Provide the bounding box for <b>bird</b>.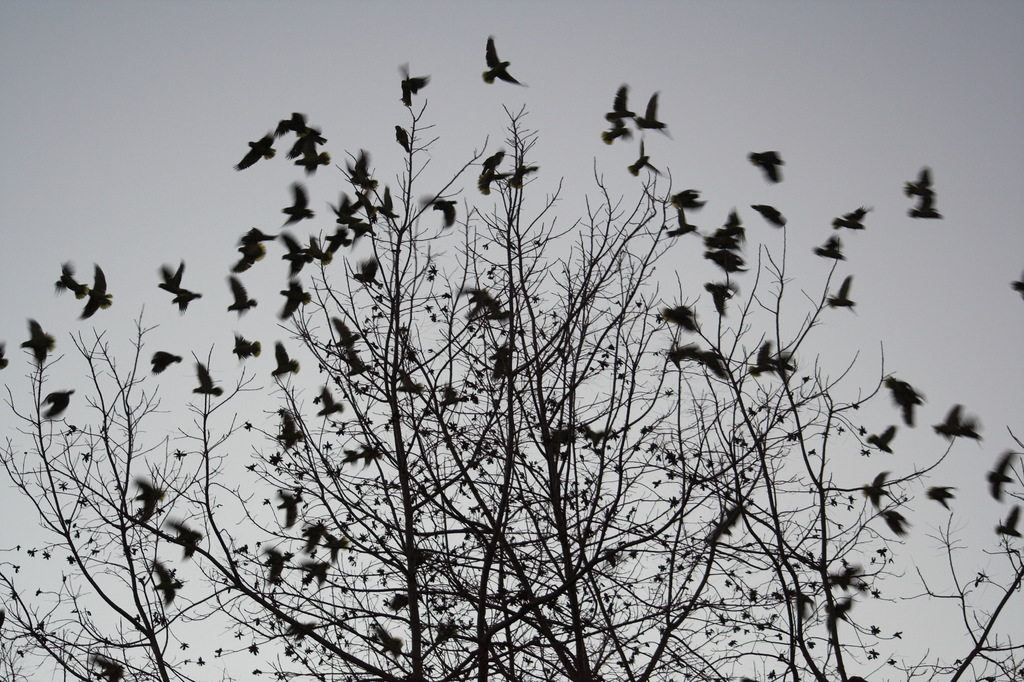
(x1=37, y1=383, x2=84, y2=418).
